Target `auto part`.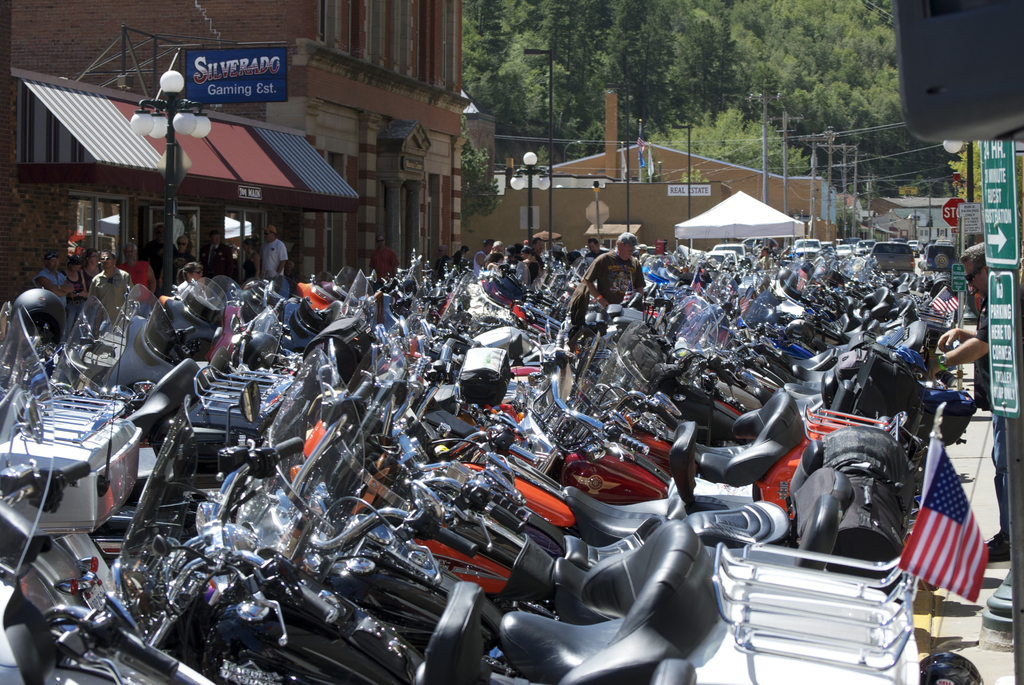
Target region: 495 618 625 684.
